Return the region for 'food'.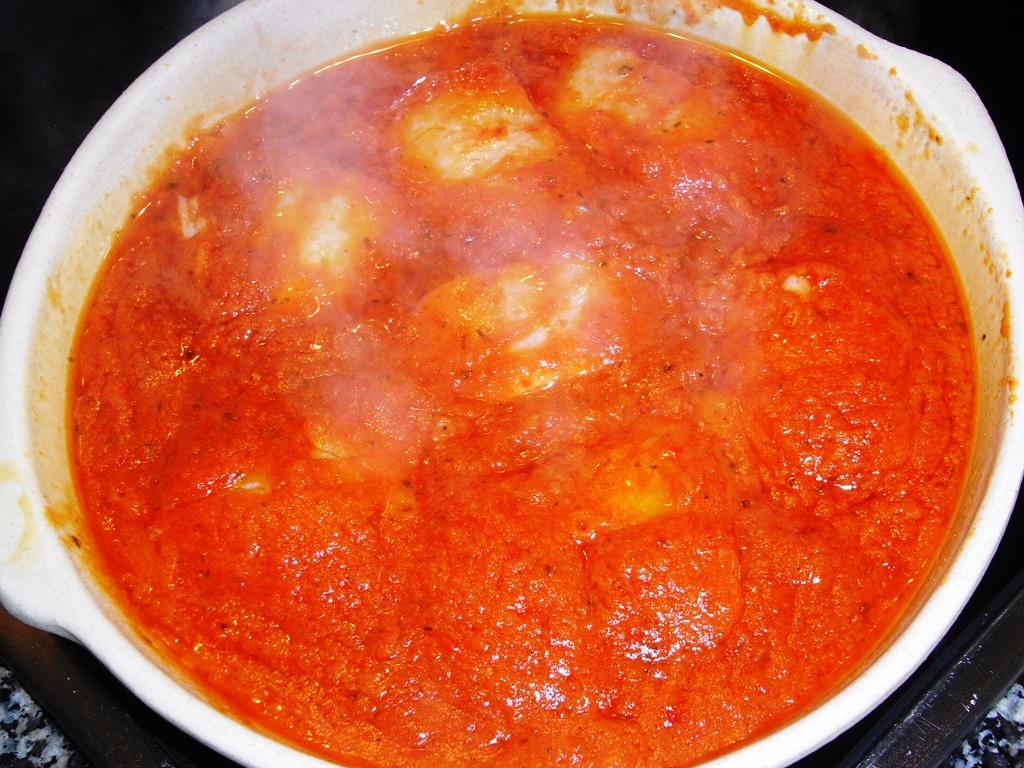
[left=6, top=32, right=1018, bottom=711].
